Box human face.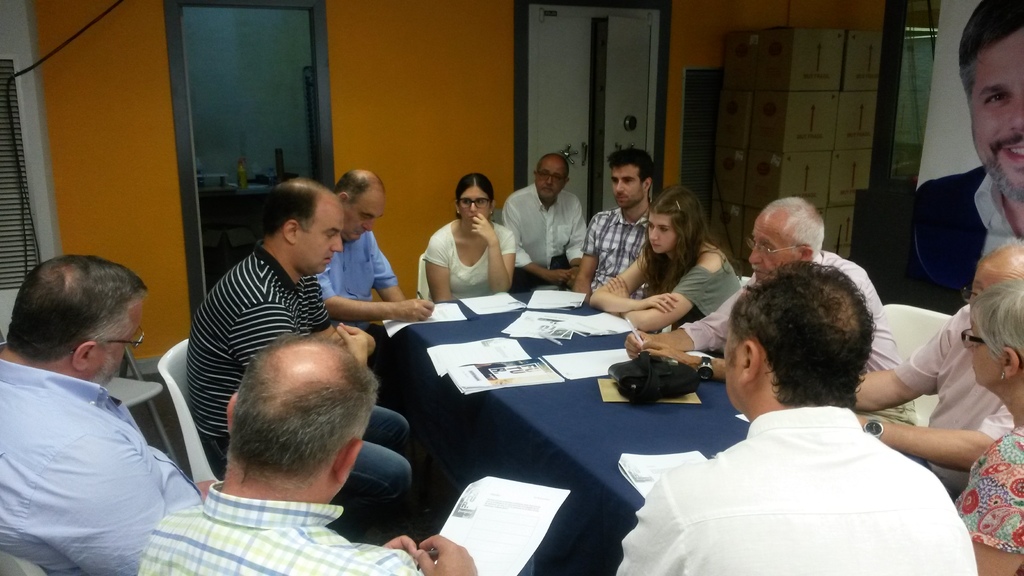
x1=348, y1=187, x2=383, y2=241.
